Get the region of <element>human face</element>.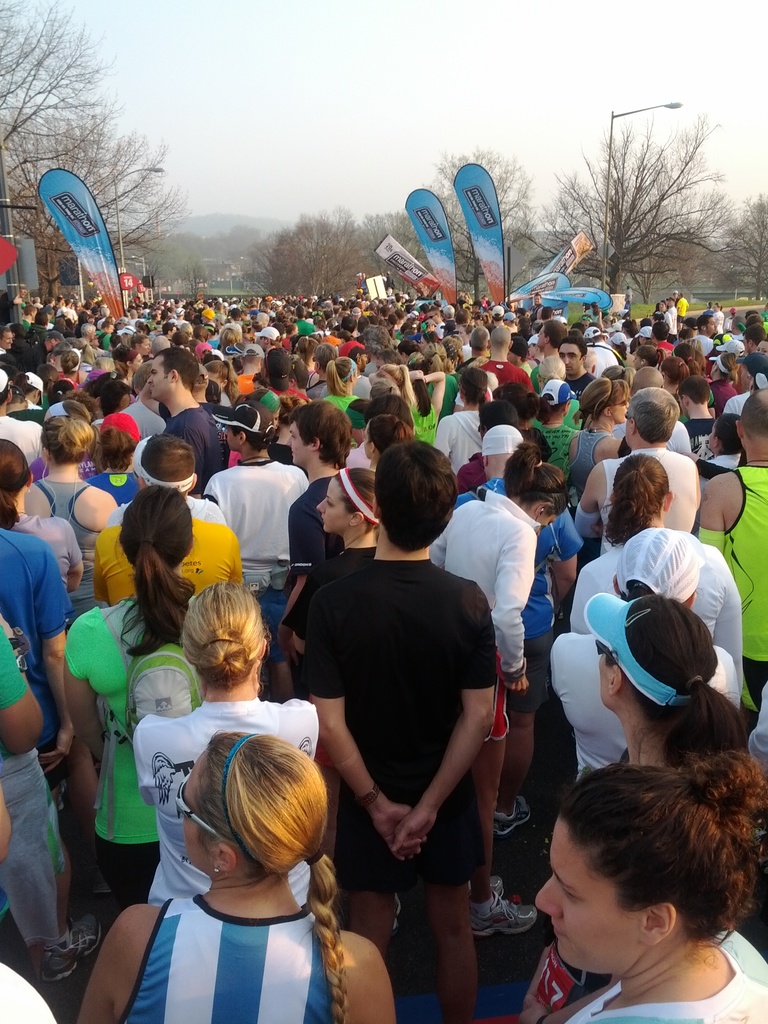
box(612, 394, 628, 426).
